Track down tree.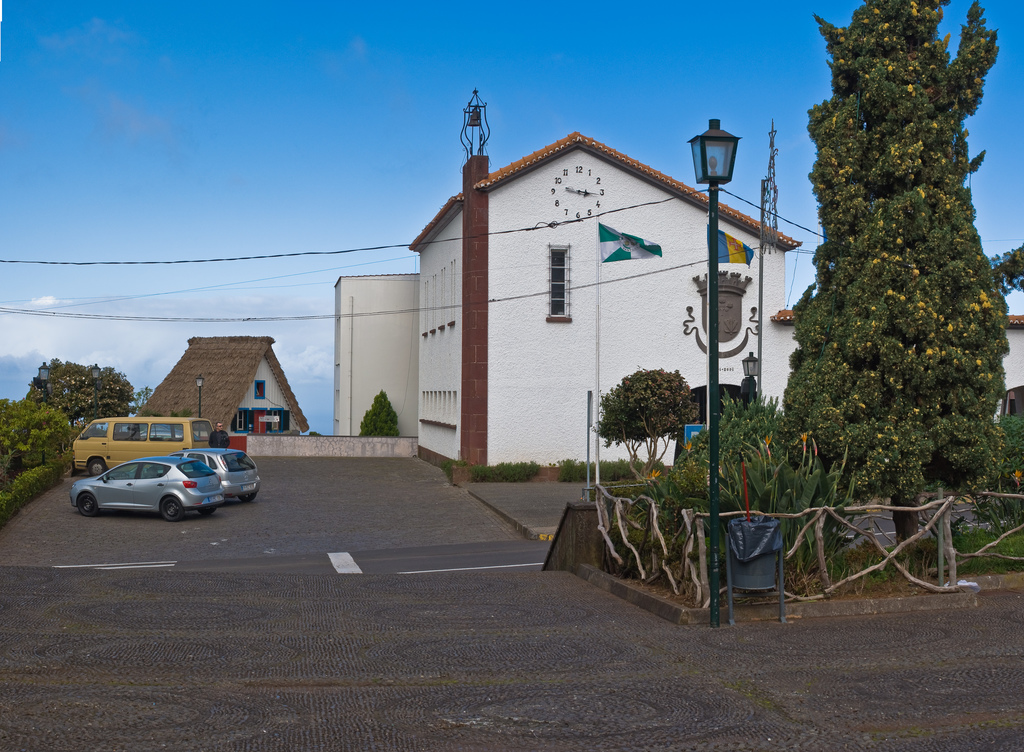
Tracked to [0, 393, 84, 516].
